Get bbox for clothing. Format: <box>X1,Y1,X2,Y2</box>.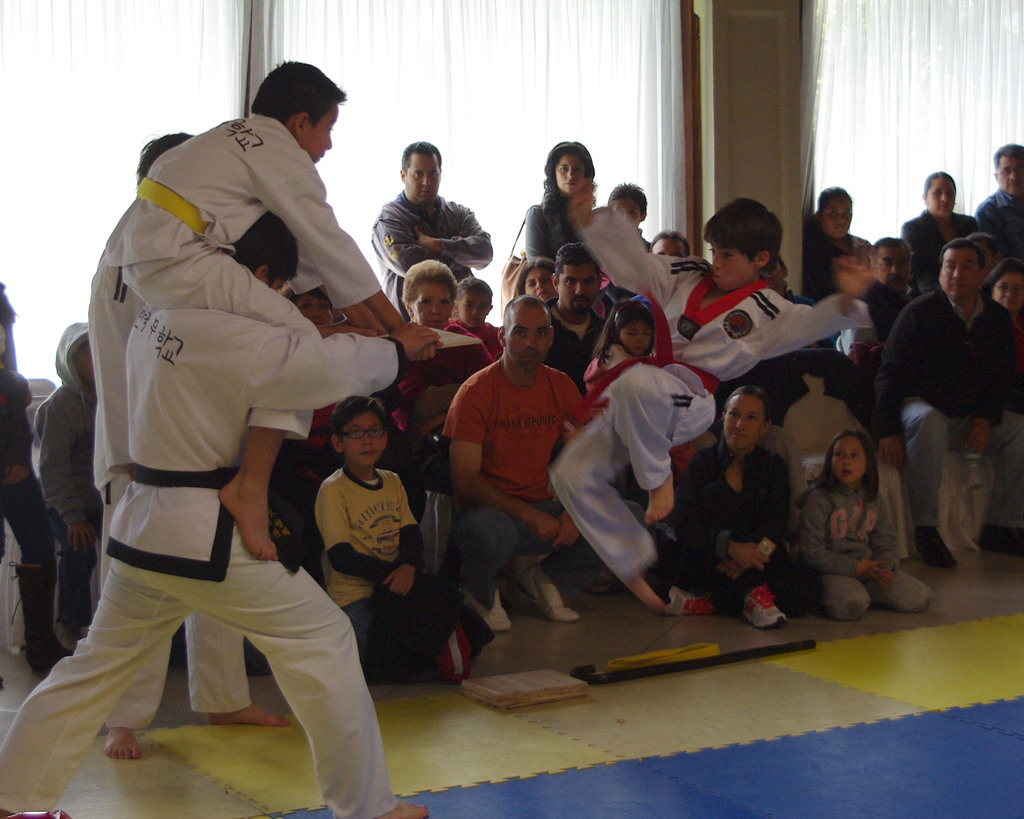
<box>0,366,35,614</box>.
